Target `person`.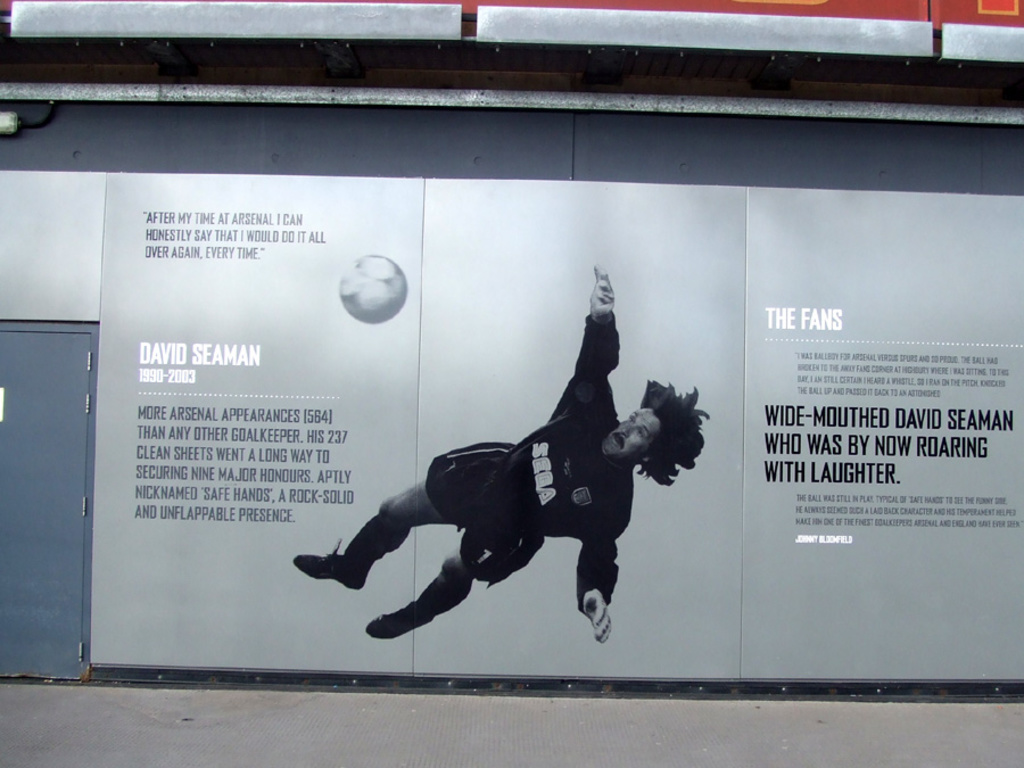
Target region: detection(297, 270, 712, 649).
